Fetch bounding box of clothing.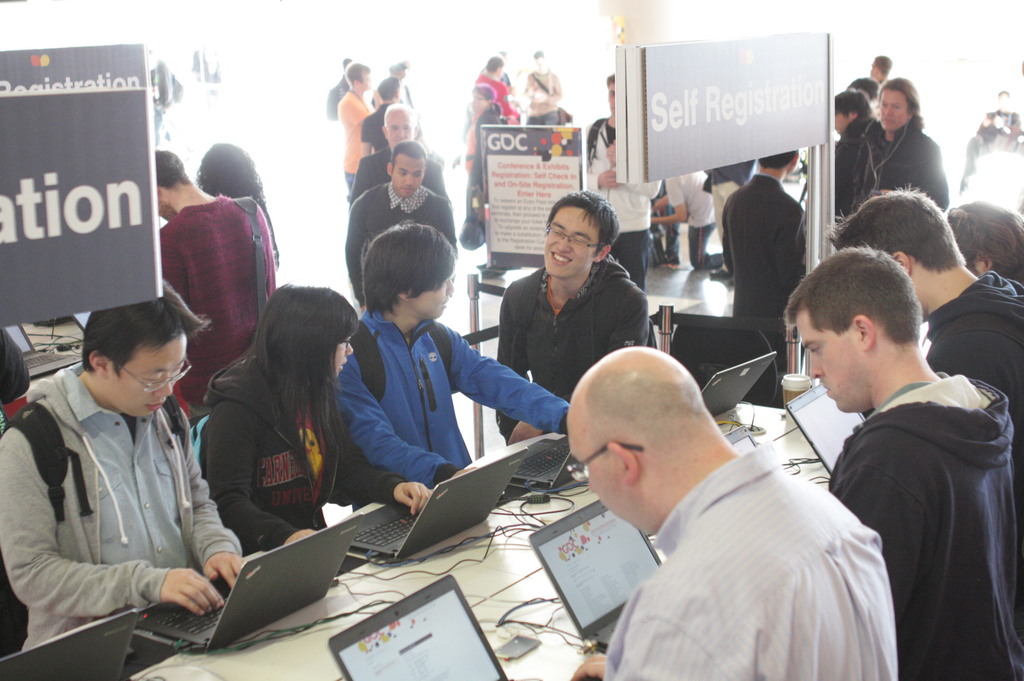
Bbox: x1=589, y1=118, x2=650, y2=232.
